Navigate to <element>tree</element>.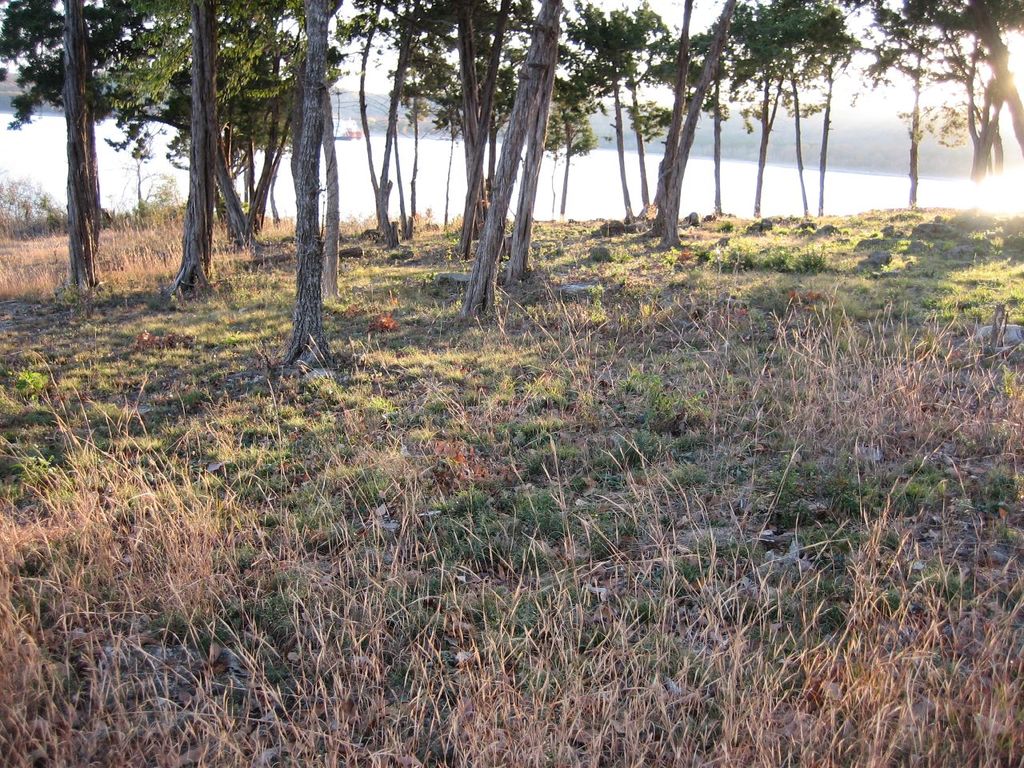
Navigation target: pyautogui.locateOnScreen(494, 0, 564, 326).
